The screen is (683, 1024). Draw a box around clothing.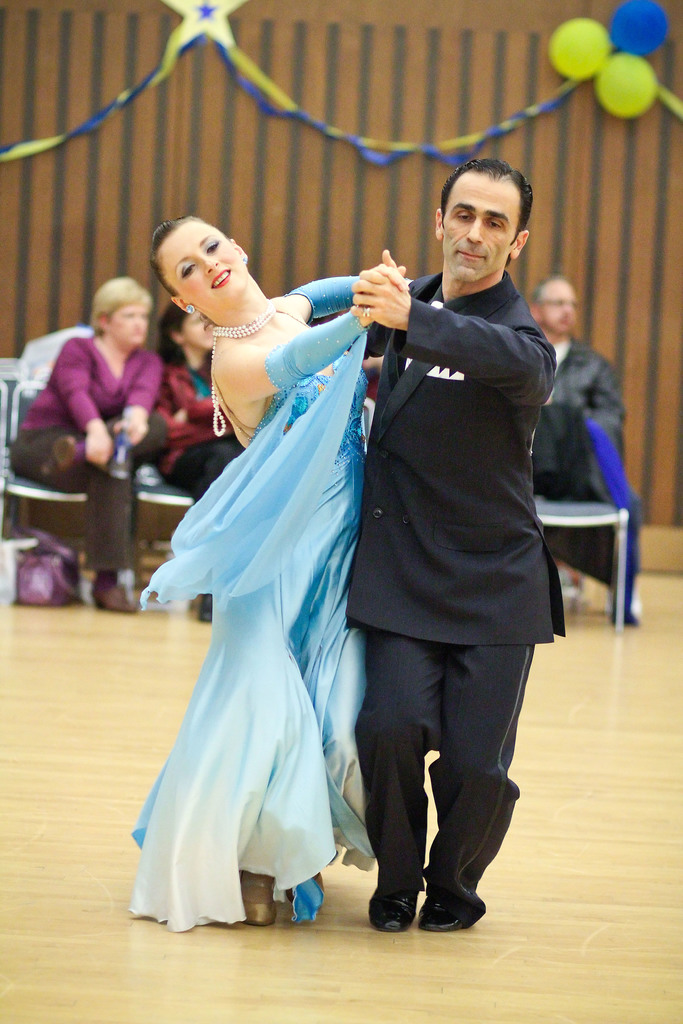
163, 358, 226, 477.
